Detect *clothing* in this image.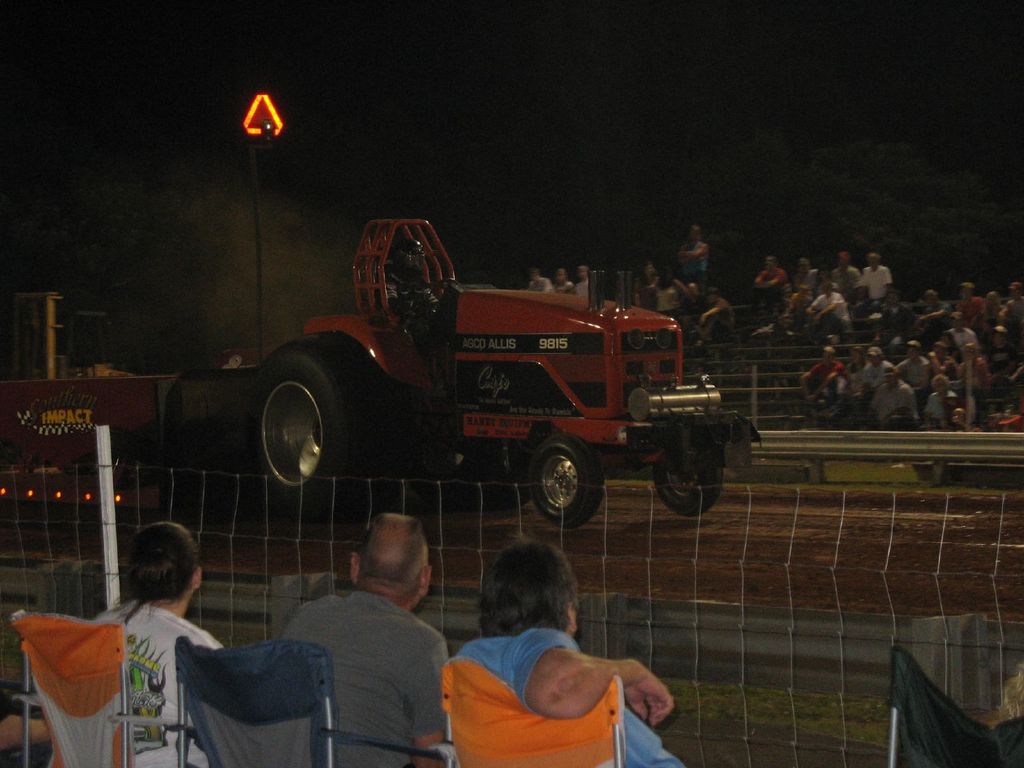
Detection: (685, 236, 708, 294).
